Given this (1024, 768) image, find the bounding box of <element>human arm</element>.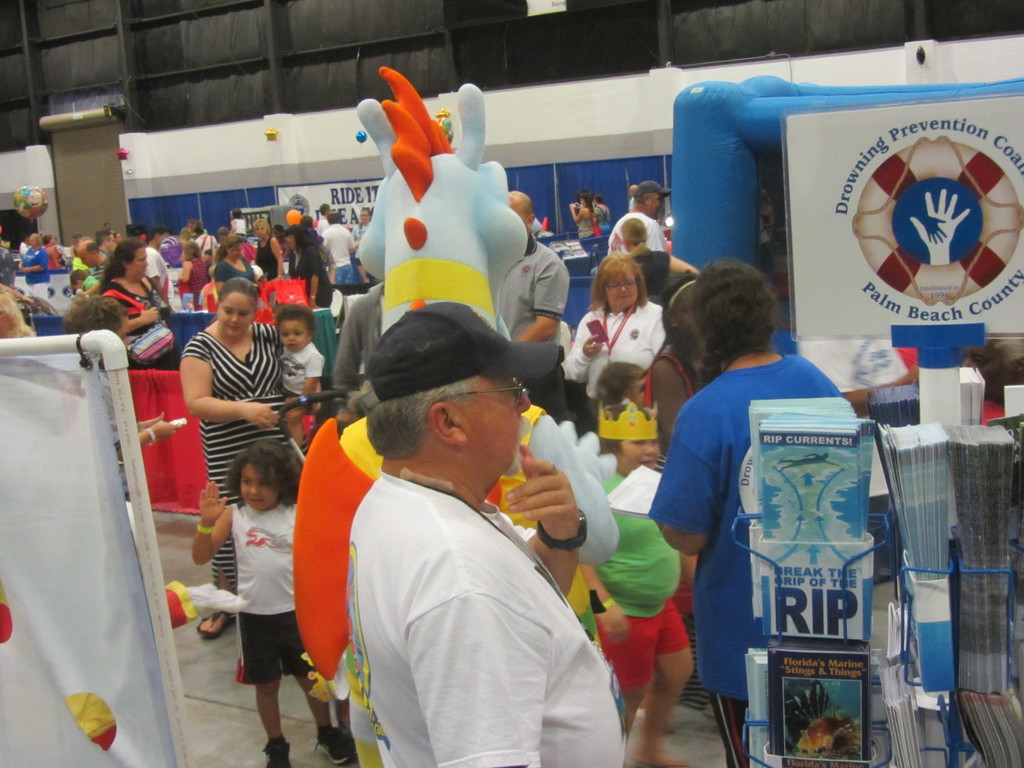
select_region(175, 260, 191, 282).
